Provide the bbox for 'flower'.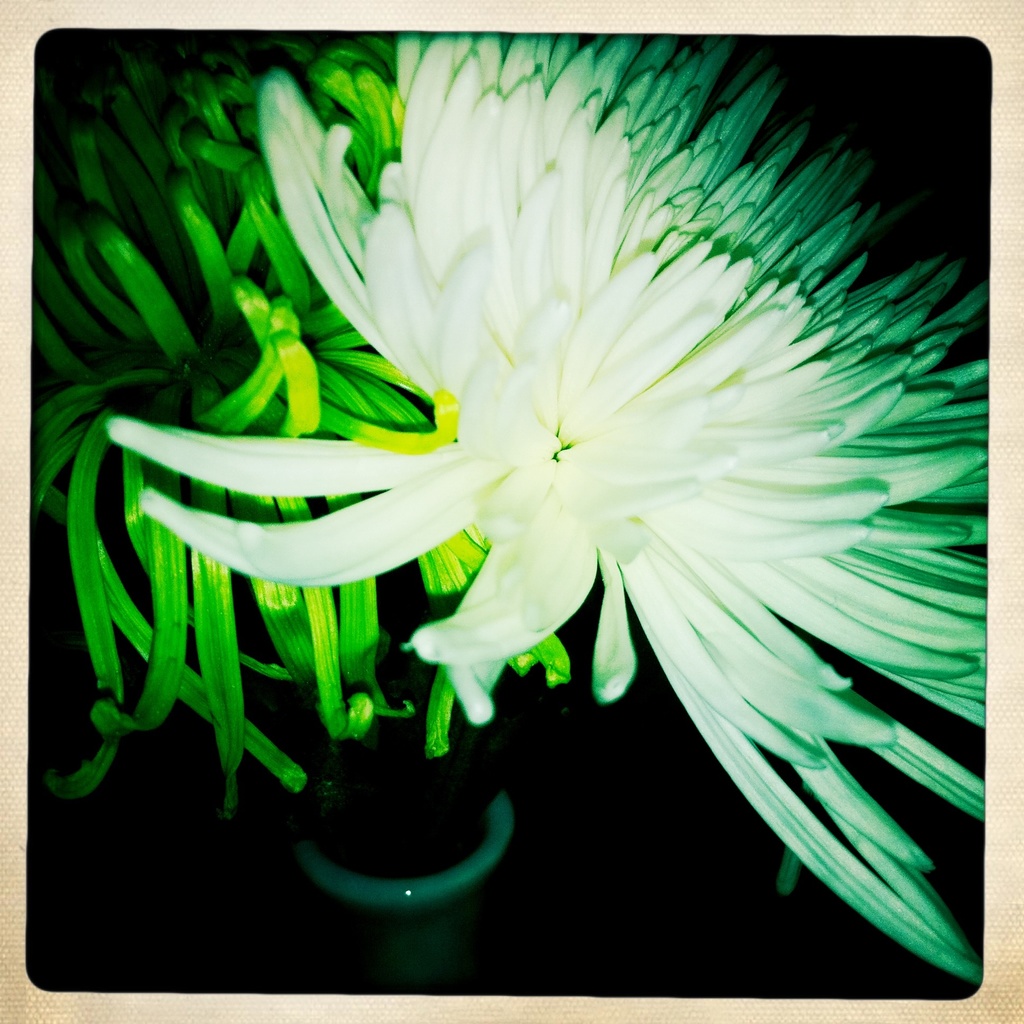
l=83, t=53, r=1001, b=931.
